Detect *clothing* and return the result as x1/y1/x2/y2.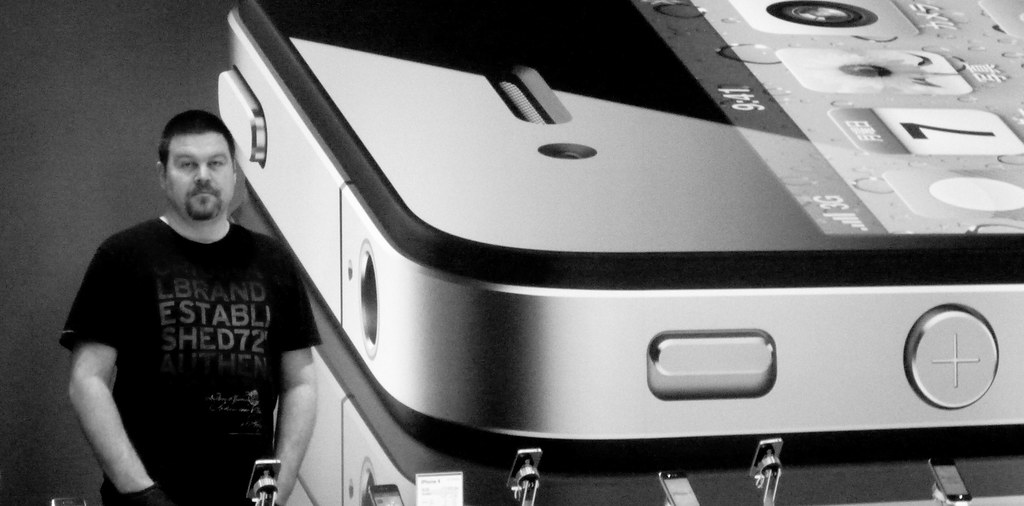
42/222/331/505.
